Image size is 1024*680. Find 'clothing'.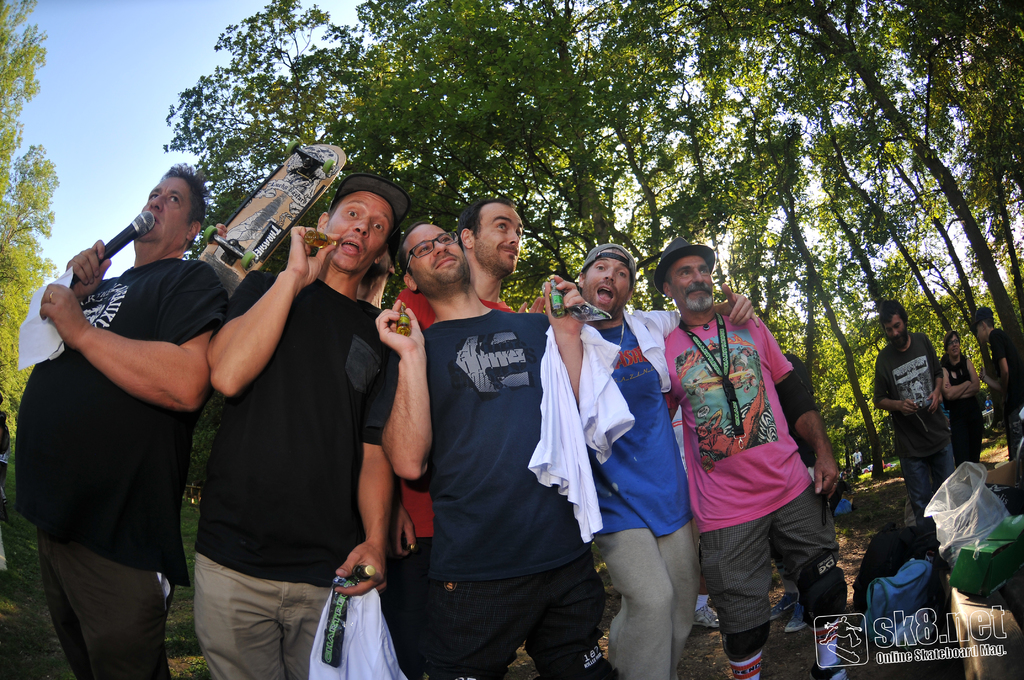
bbox=(981, 330, 1023, 455).
